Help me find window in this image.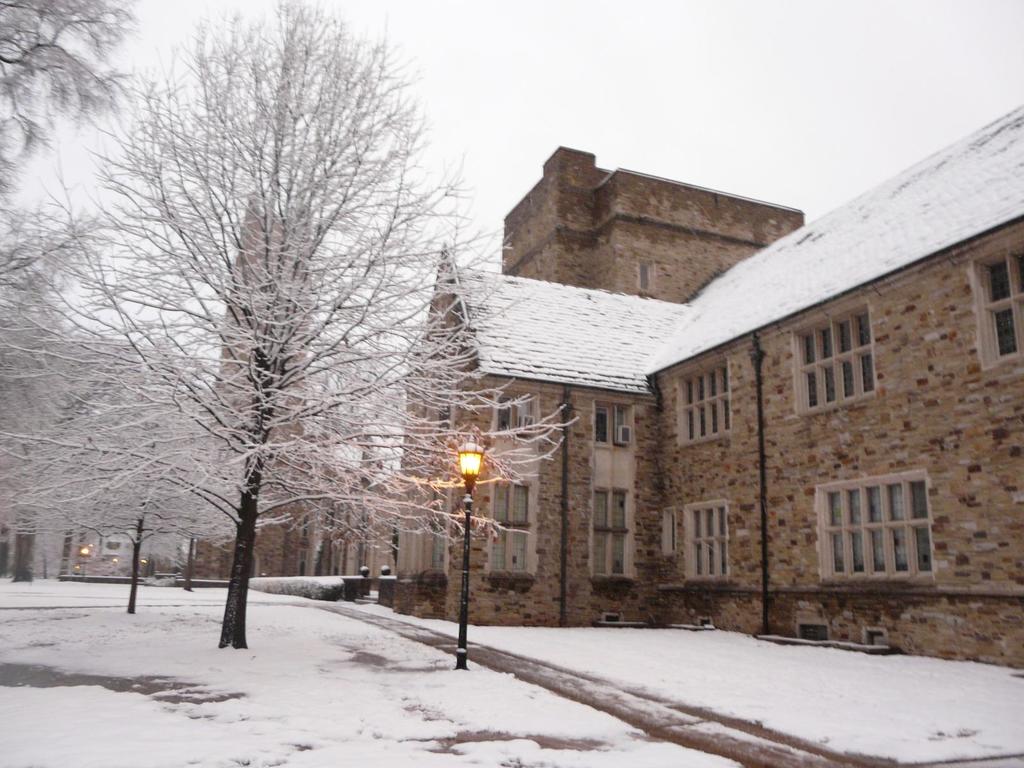
Found it: crop(591, 490, 630, 582).
